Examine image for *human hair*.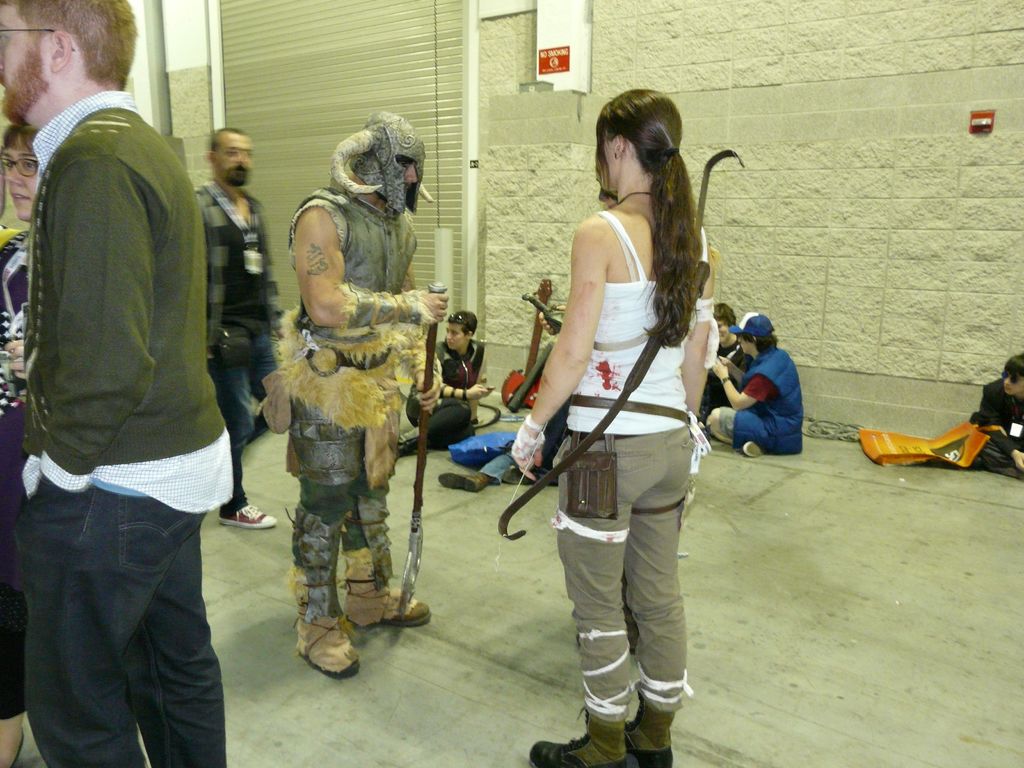
Examination result: x1=207, y1=124, x2=250, y2=175.
